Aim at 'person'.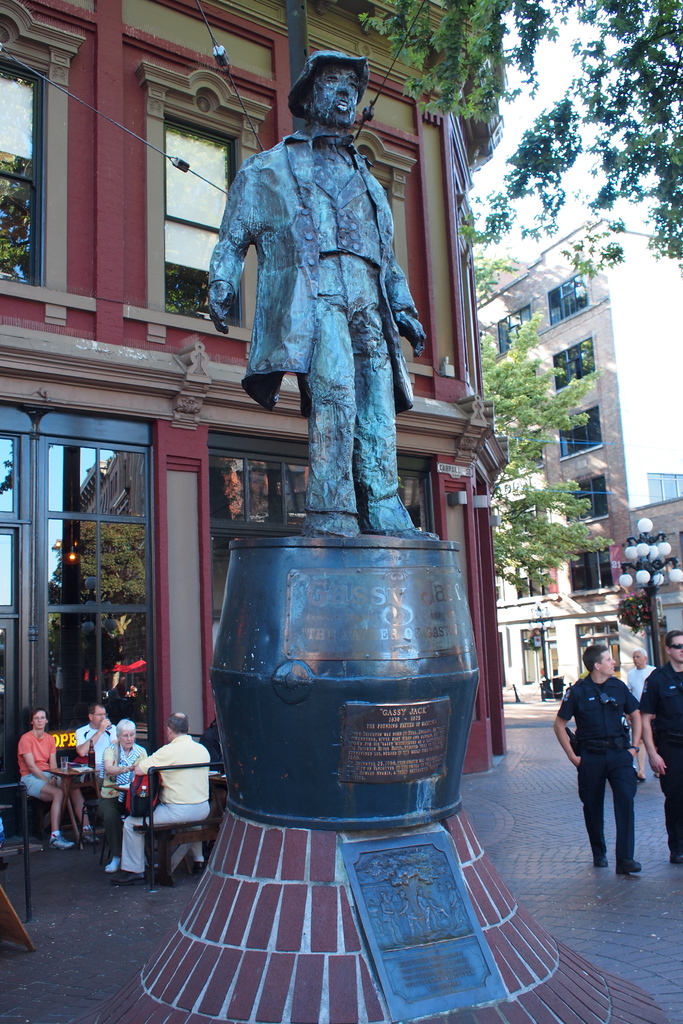
Aimed at BBox(95, 716, 156, 863).
